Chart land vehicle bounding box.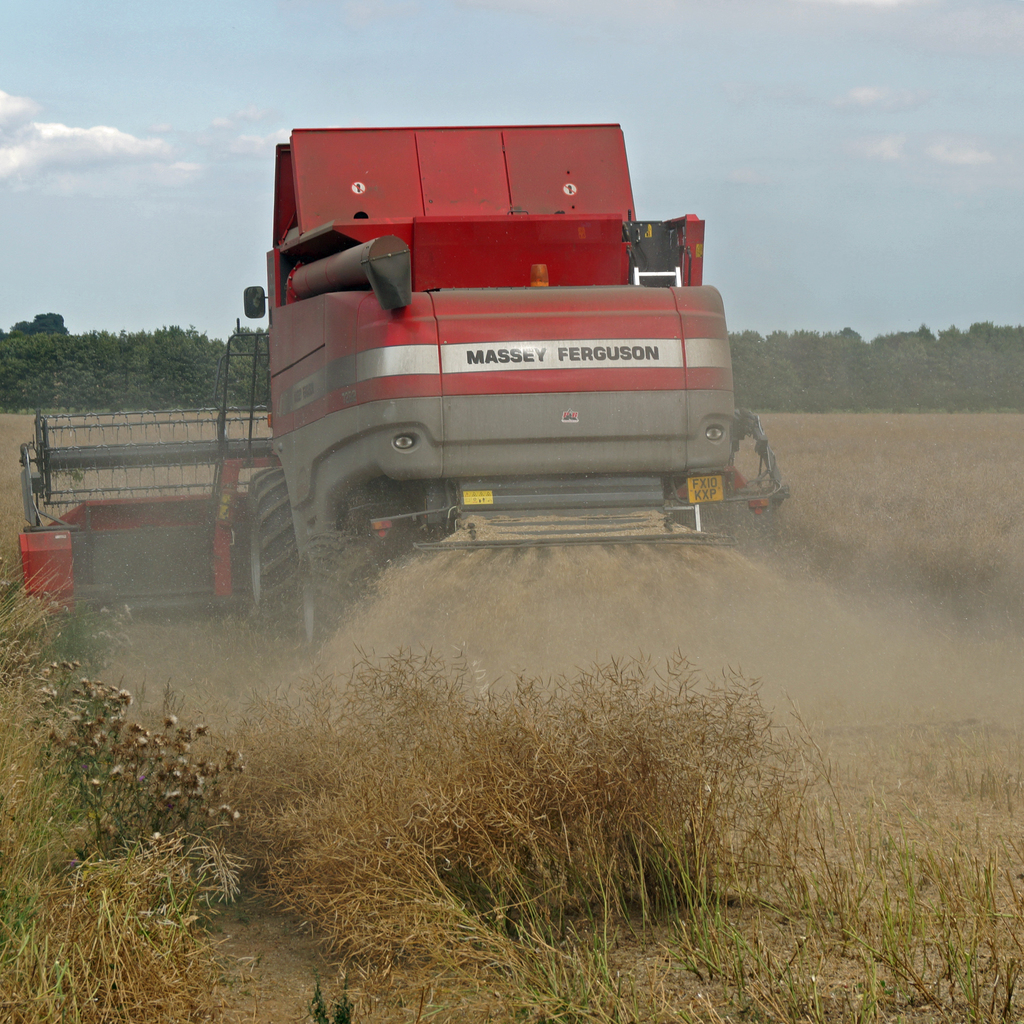
Charted: <region>19, 124, 790, 659</region>.
